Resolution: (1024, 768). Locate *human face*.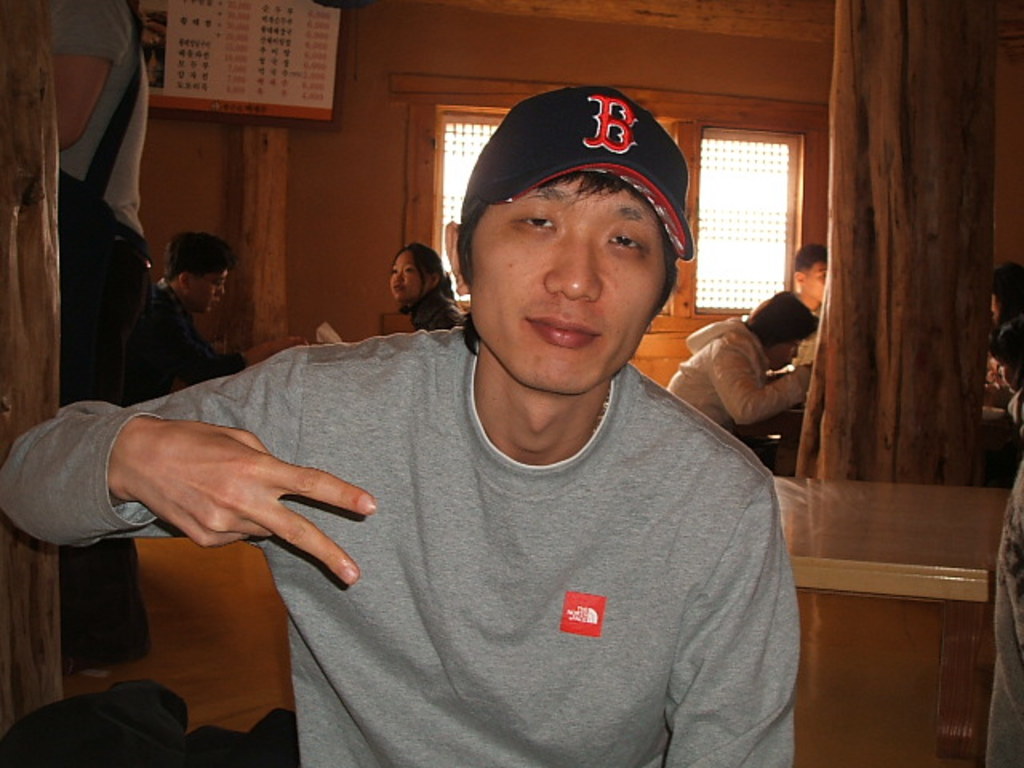
[194,267,232,317].
